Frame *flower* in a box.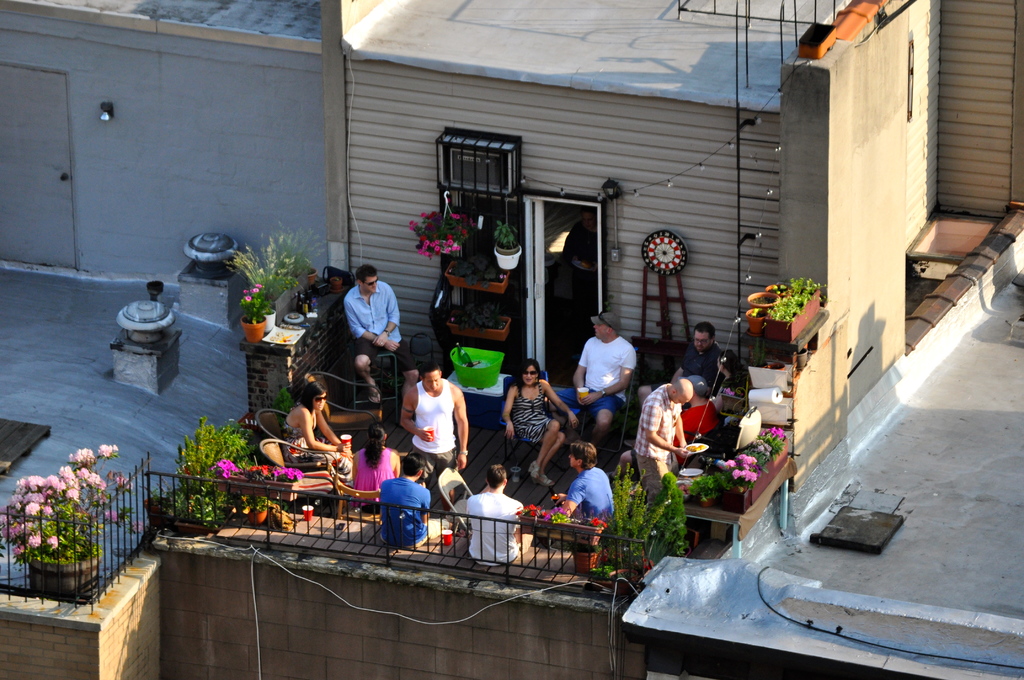
detection(66, 487, 84, 506).
